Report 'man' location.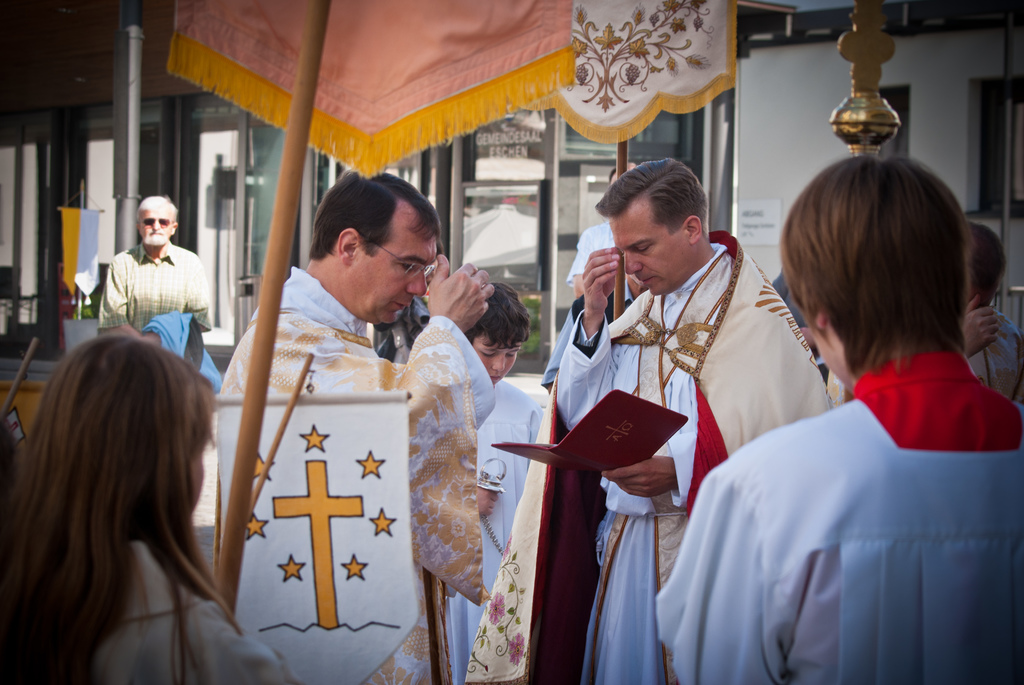
Report: detection(465, 156, 831, 684).
